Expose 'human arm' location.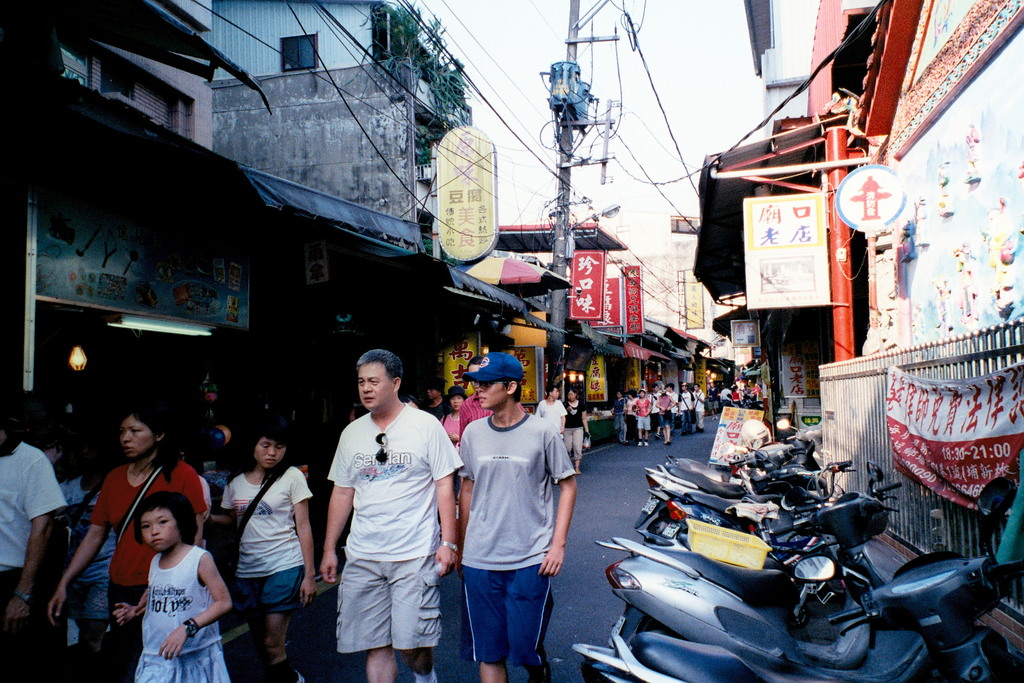
Exposed at 431,422,465,577.
